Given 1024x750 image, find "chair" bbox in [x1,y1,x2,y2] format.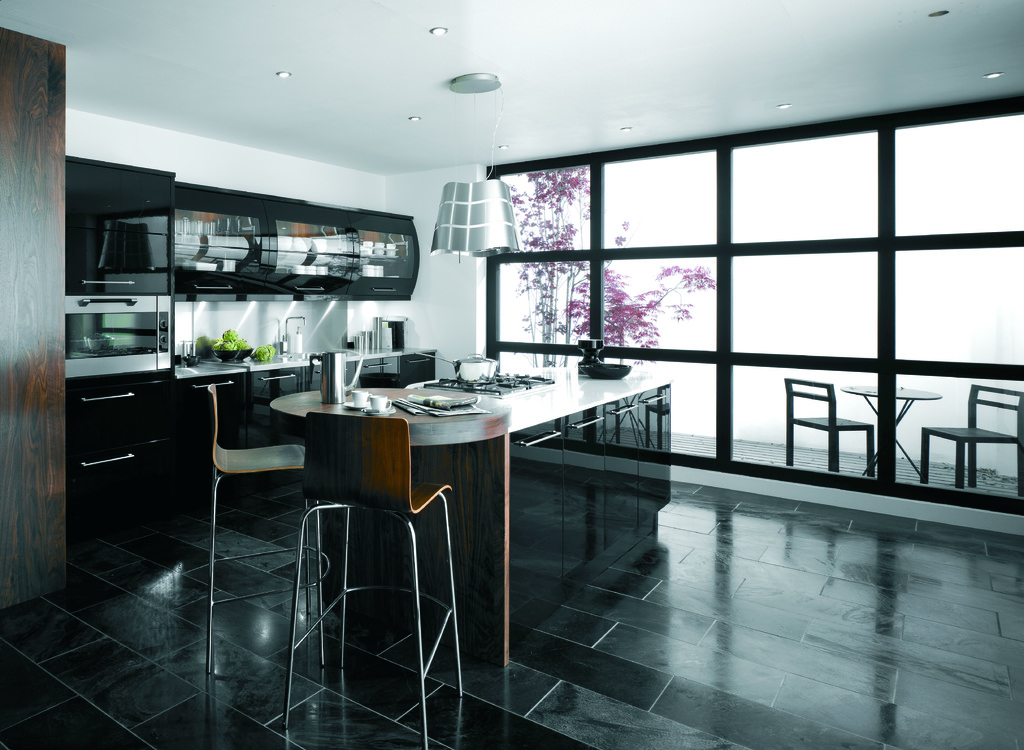
[196,385,310,535].
